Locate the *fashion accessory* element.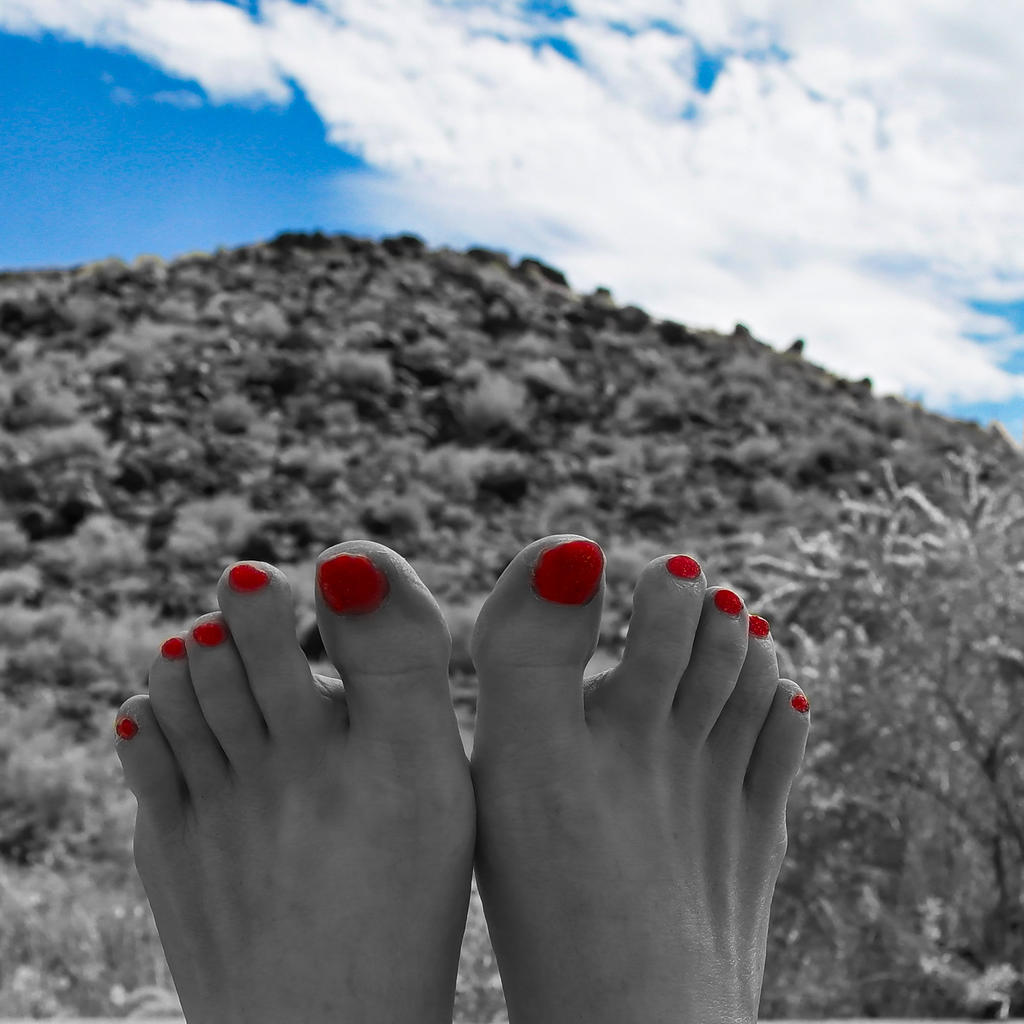
Element bbox: box=[195, 623, 225, 646].
